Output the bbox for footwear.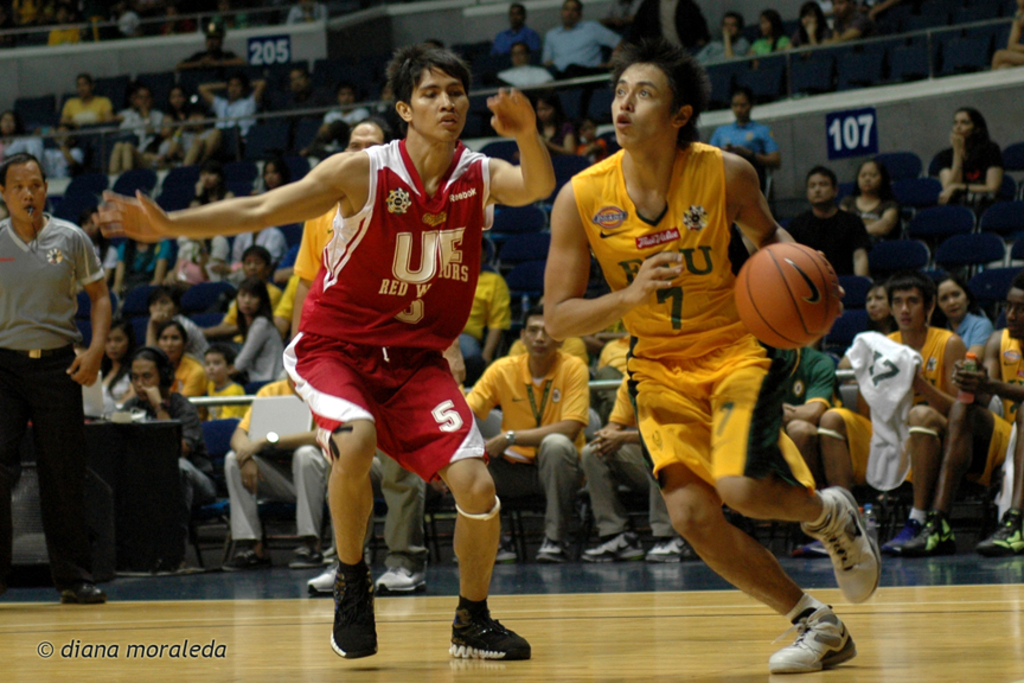
l=303, t=567, r=338, b=600.
